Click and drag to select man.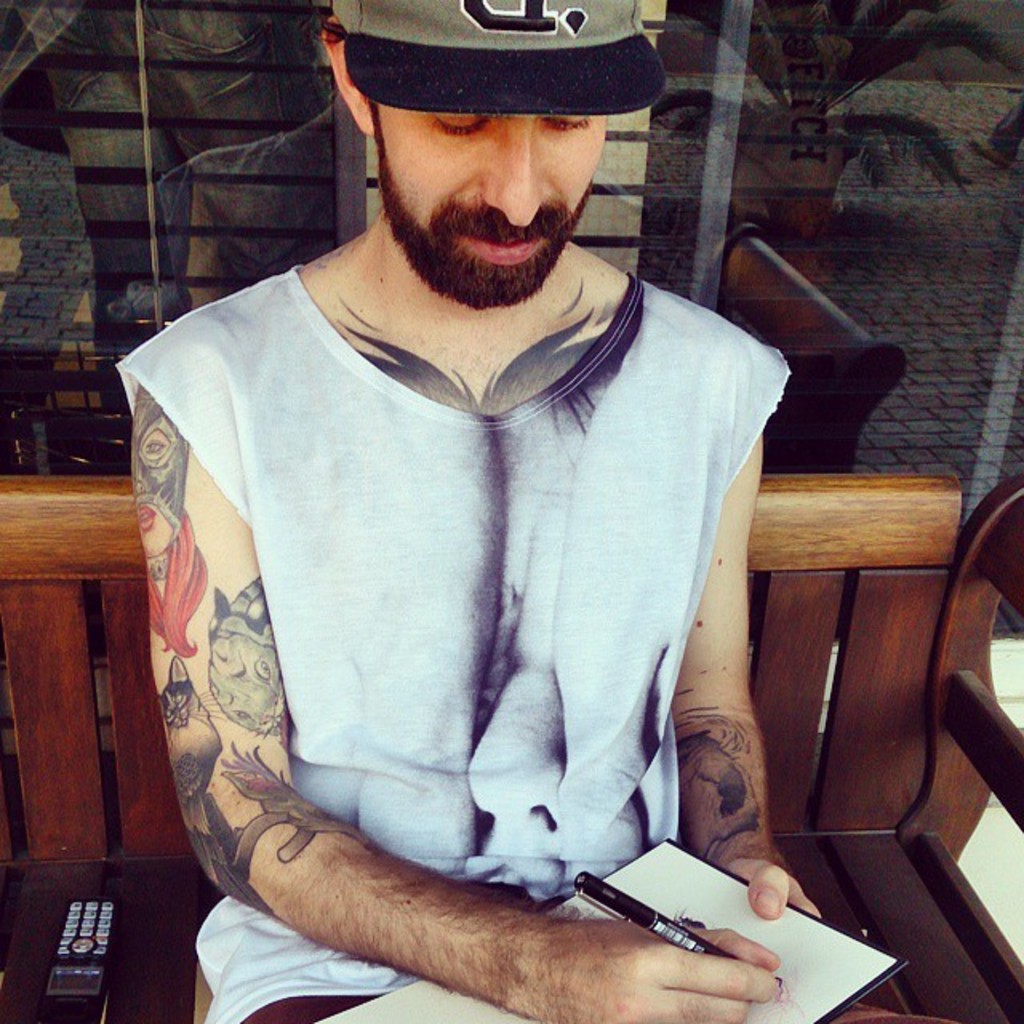
Selection: (102, 0, 851, 1011).
